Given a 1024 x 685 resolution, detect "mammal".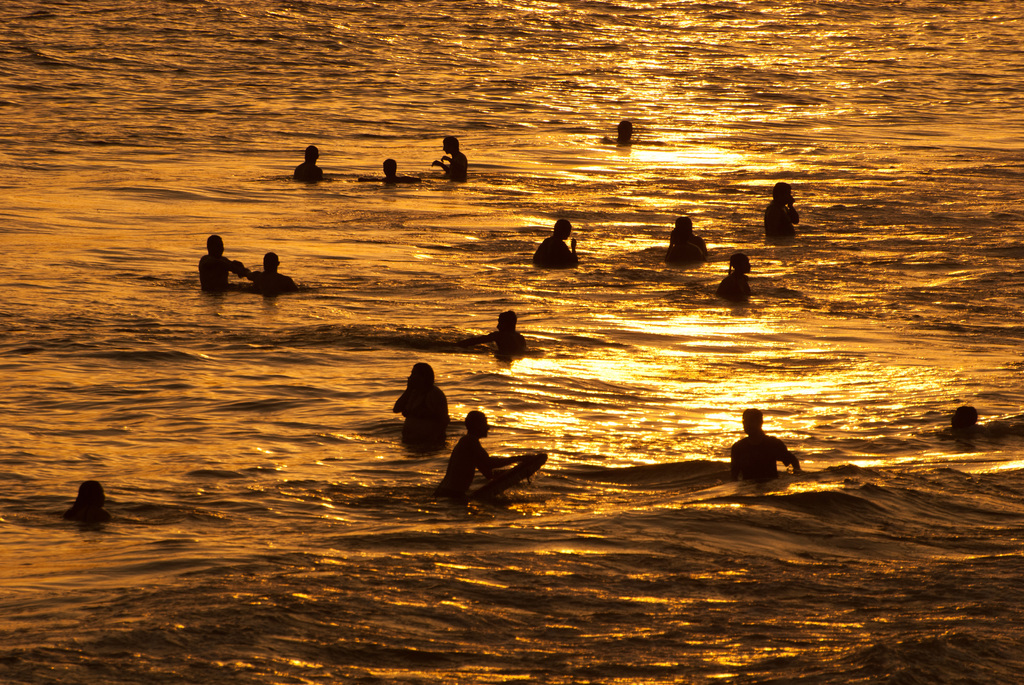
l=436, t=402, r=530, b=496.
